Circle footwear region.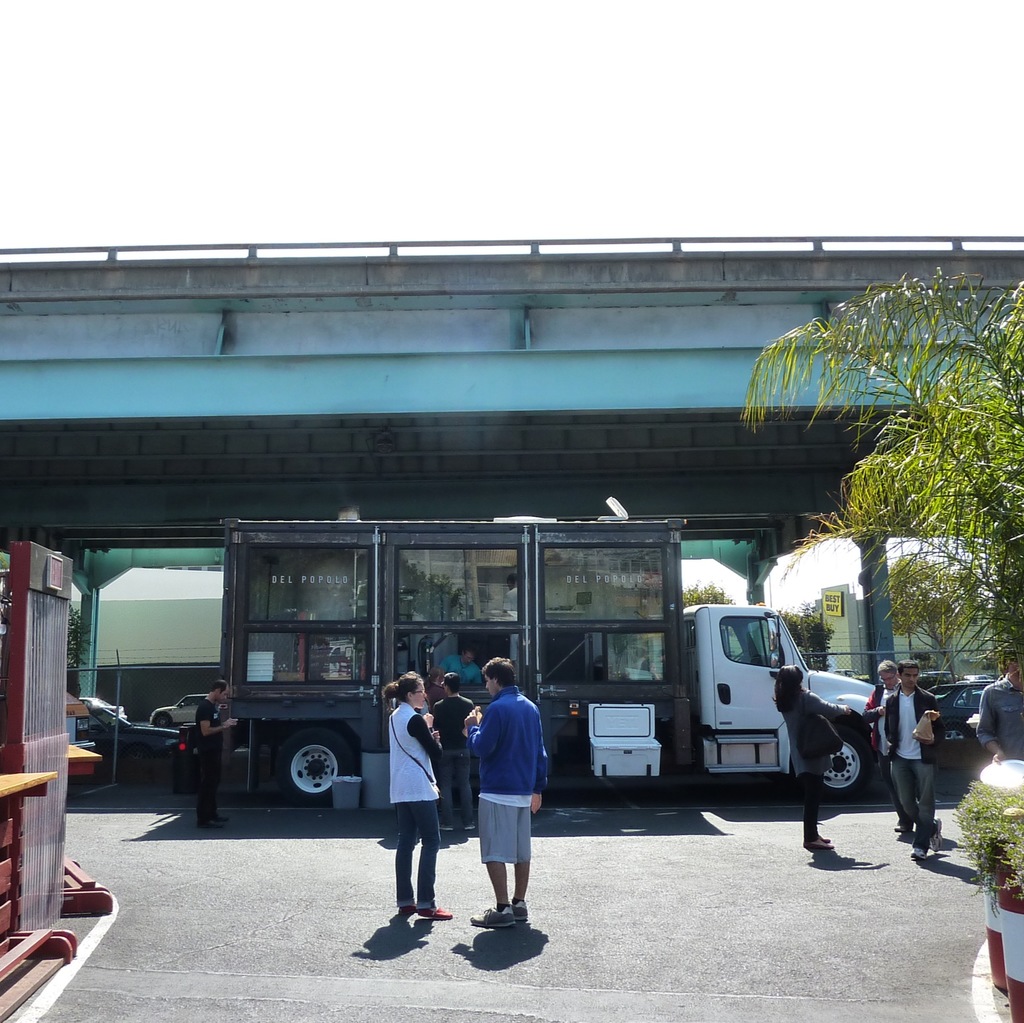
Region: locate(928, 815, 942, 853).
